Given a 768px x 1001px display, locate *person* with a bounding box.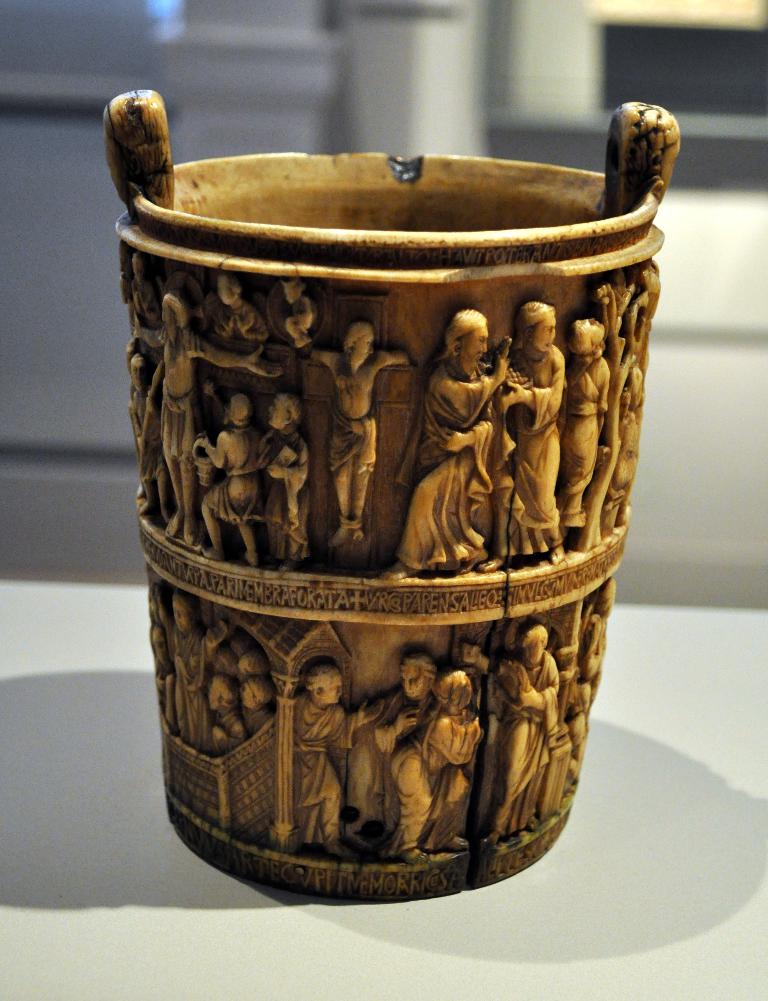
Located: bbox=(563, 317, 606, 532).
